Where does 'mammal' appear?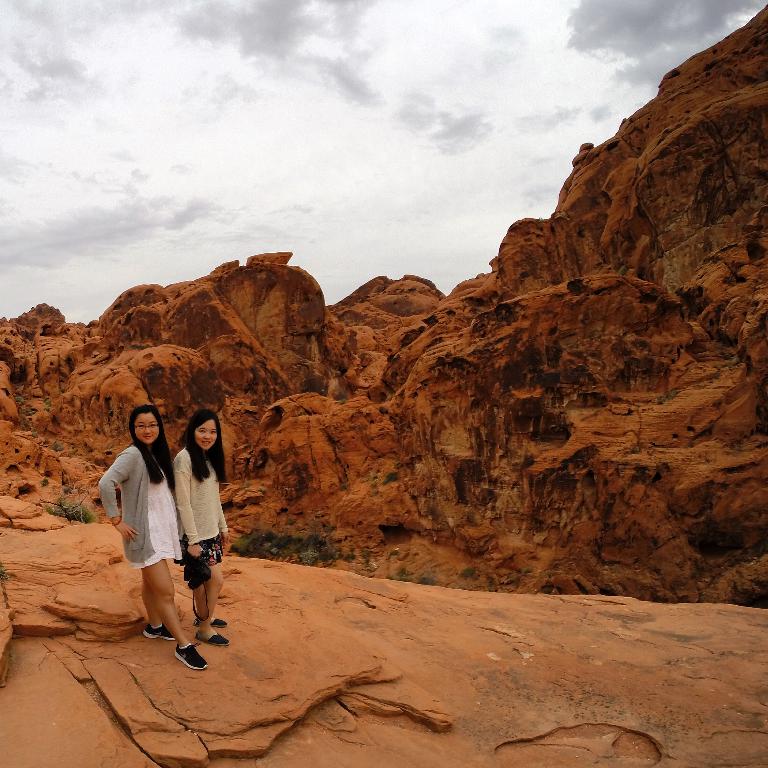
Appears at locate(170, 406, 232, 643).
